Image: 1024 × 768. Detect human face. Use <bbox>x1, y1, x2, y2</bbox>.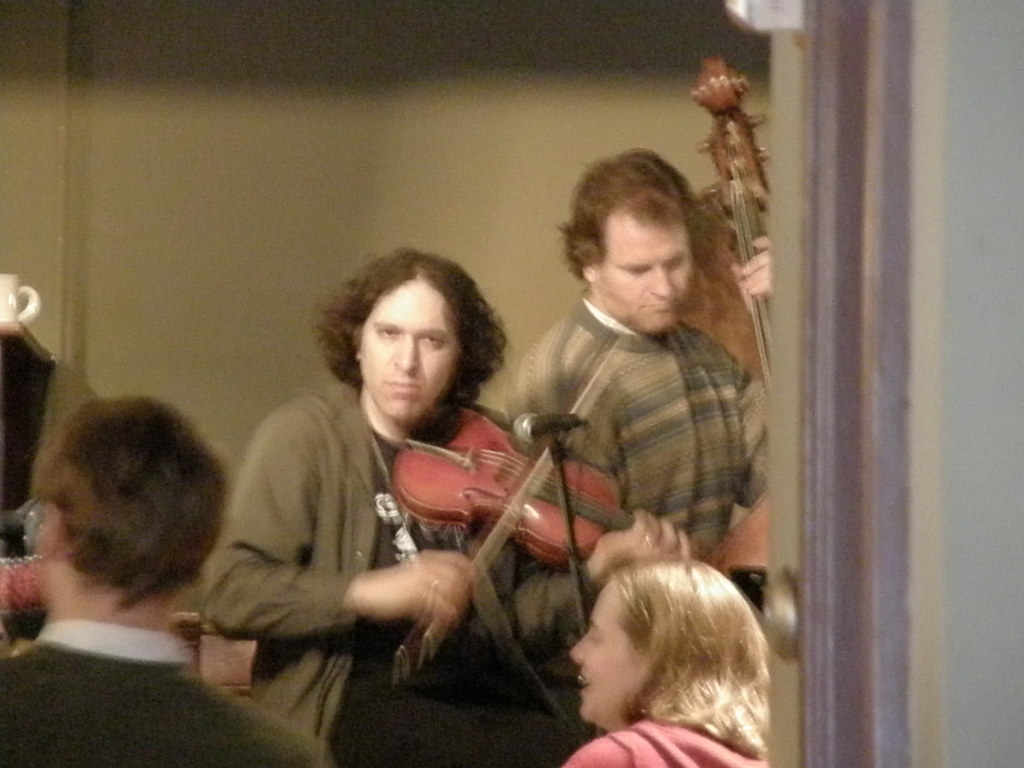
<bbox>589, 200, 687, 336</bbox>.
